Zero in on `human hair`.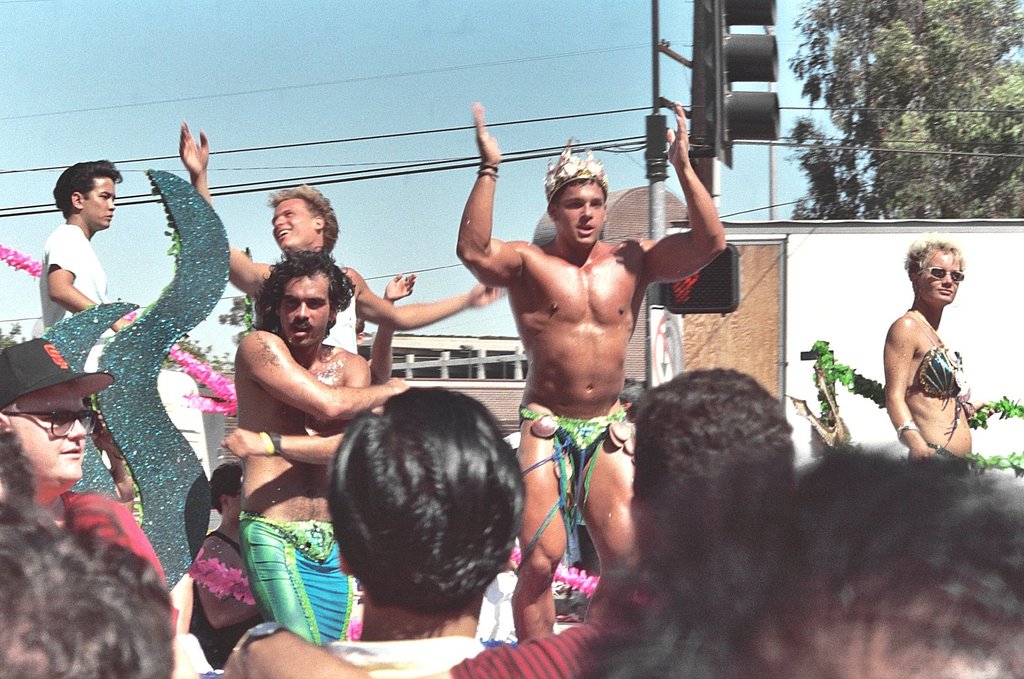
Zeroed in: bbox=[325, 398, 525, 640].
